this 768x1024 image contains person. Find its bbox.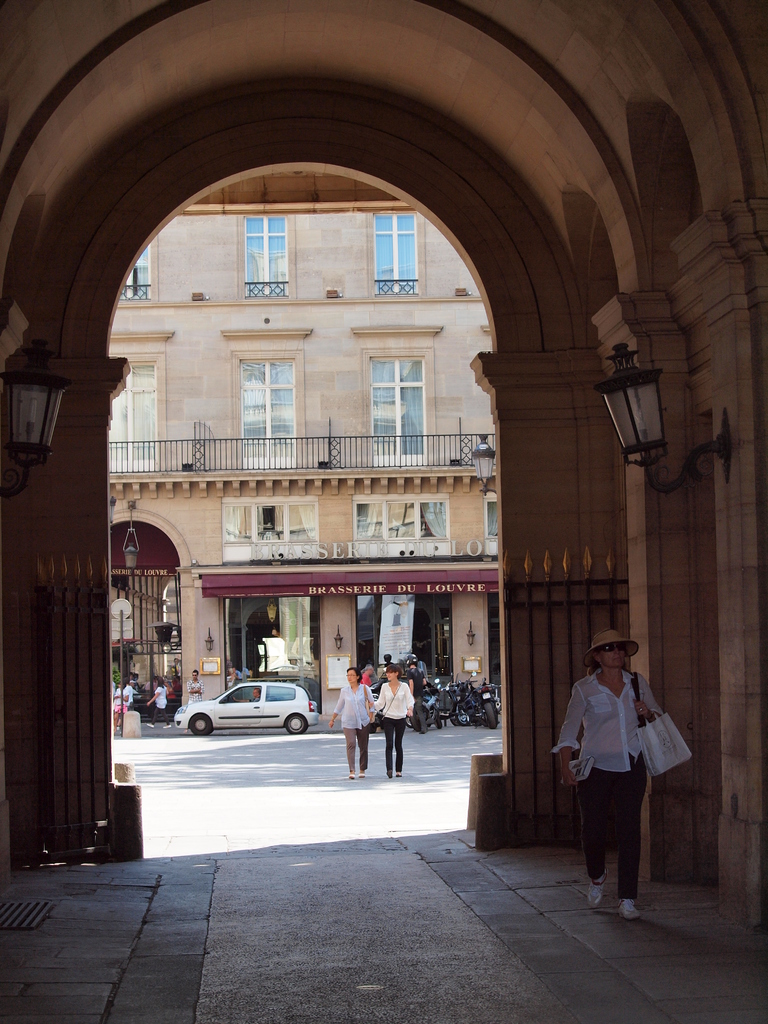
[left=184, top=669, right=205, bottom=710].
